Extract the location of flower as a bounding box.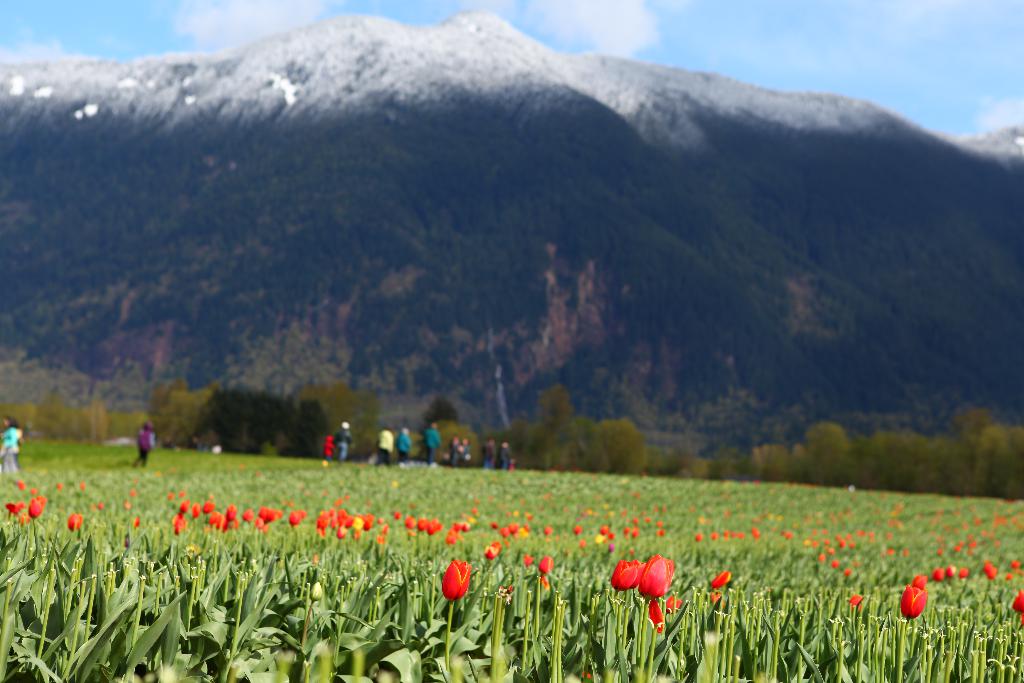
{"left": 284, "top": 506, "right": 308, "bottom": 525}.
